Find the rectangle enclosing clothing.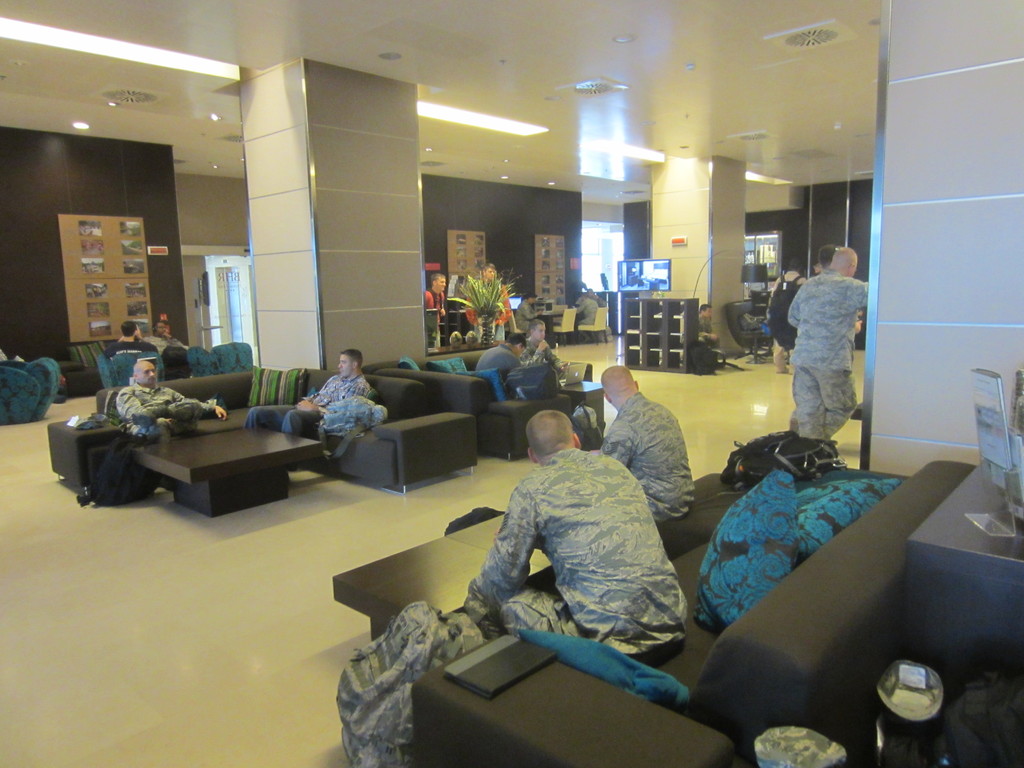
x1=513 y1=296 x2=543 y2=337.
